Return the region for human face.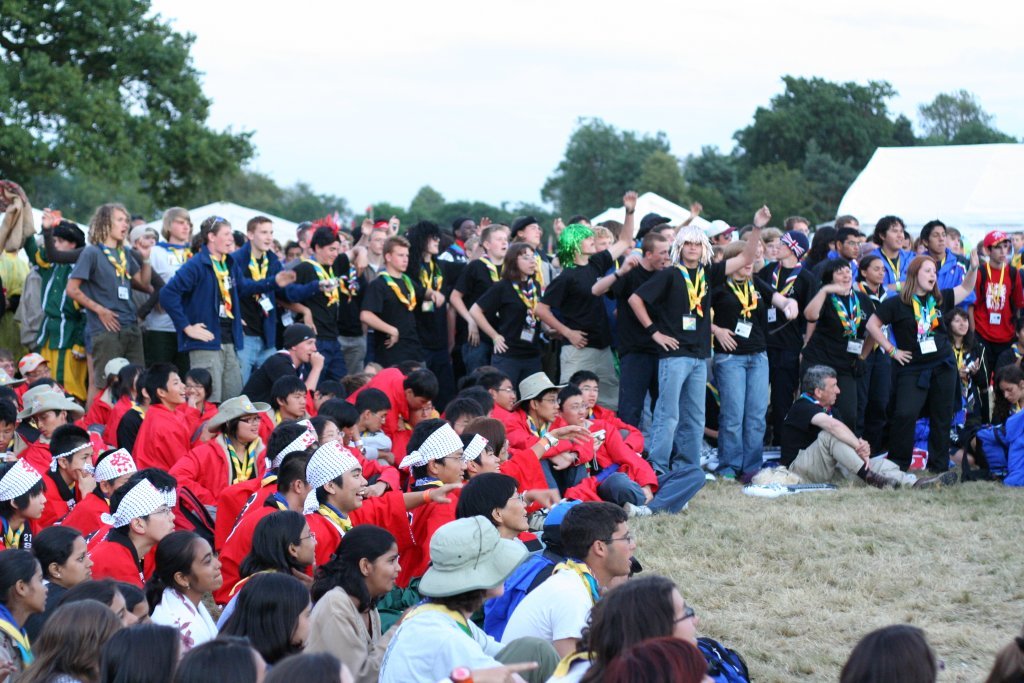
[575,231,596,256].
